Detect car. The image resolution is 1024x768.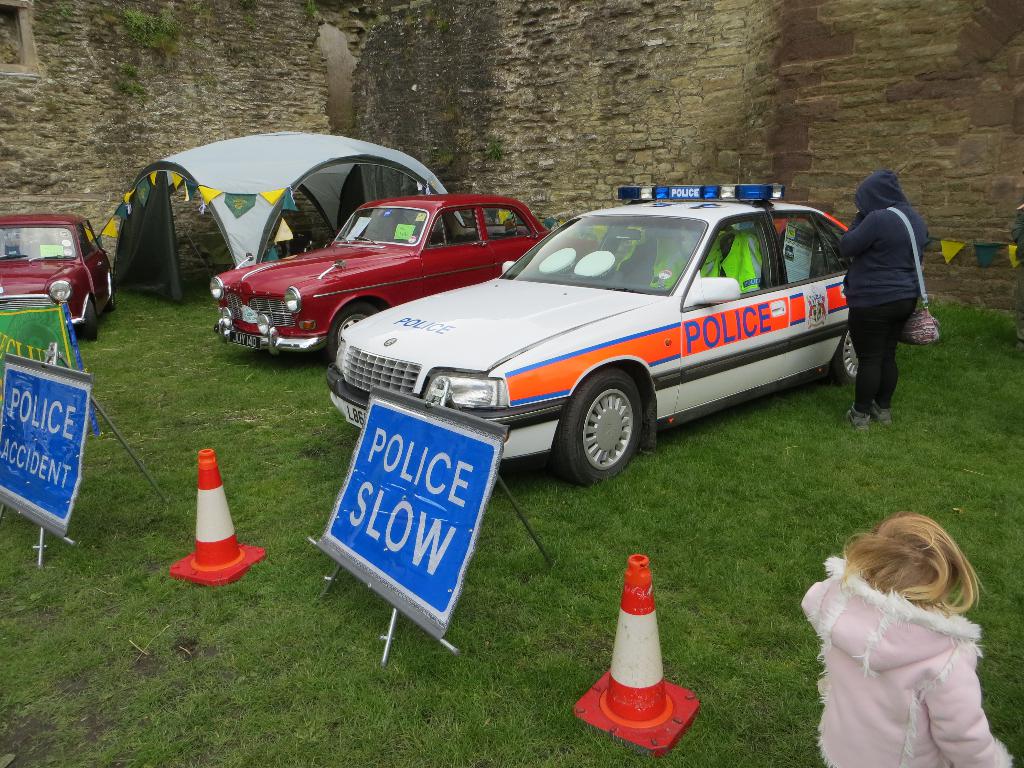
<region>0, 214, 113, 344</region>.
